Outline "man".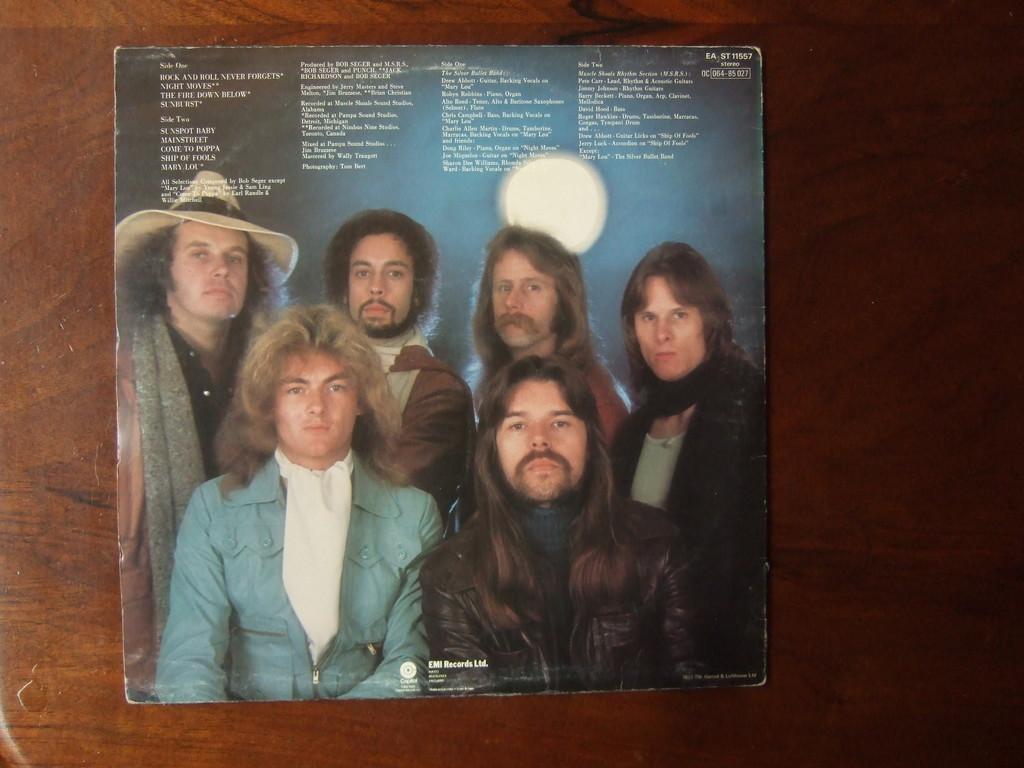
Outline: [left=112, top=170, right=303, bottom=698].
